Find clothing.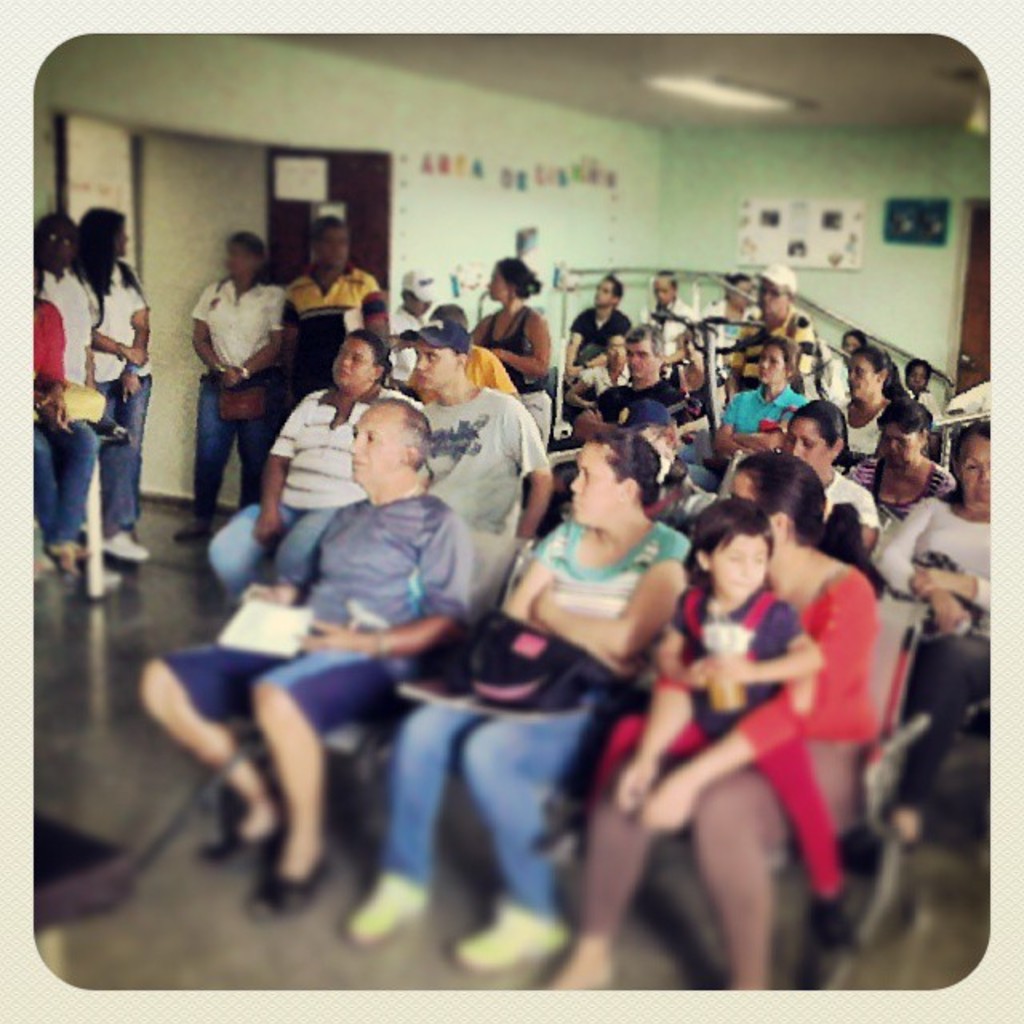
x1=826 y1=462 x2=880 y2=538.
